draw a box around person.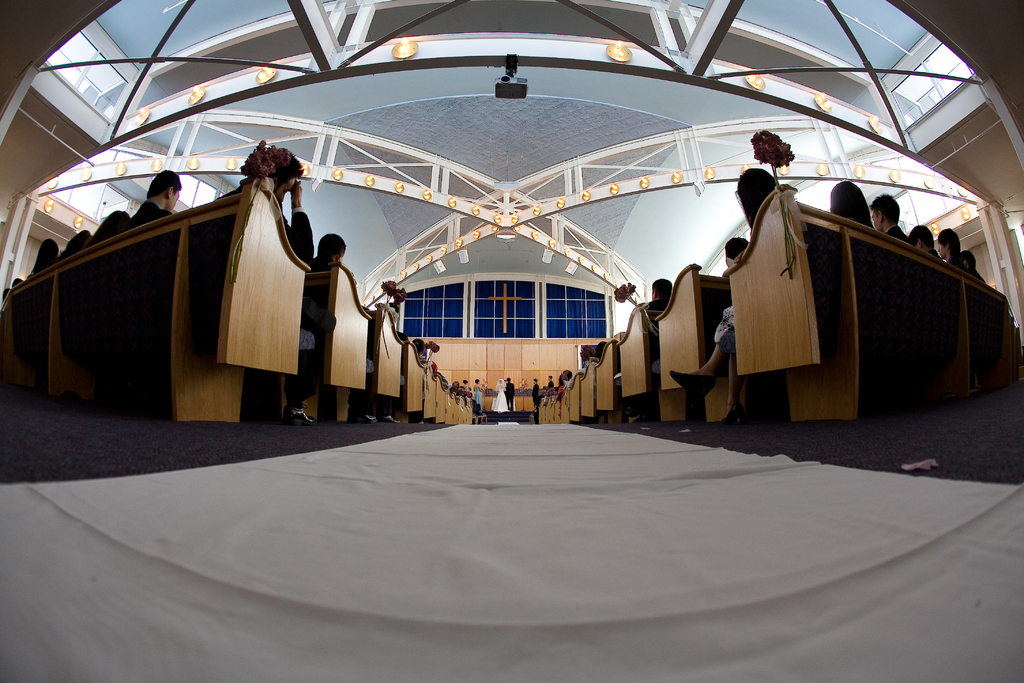
(532,377,541,418).
